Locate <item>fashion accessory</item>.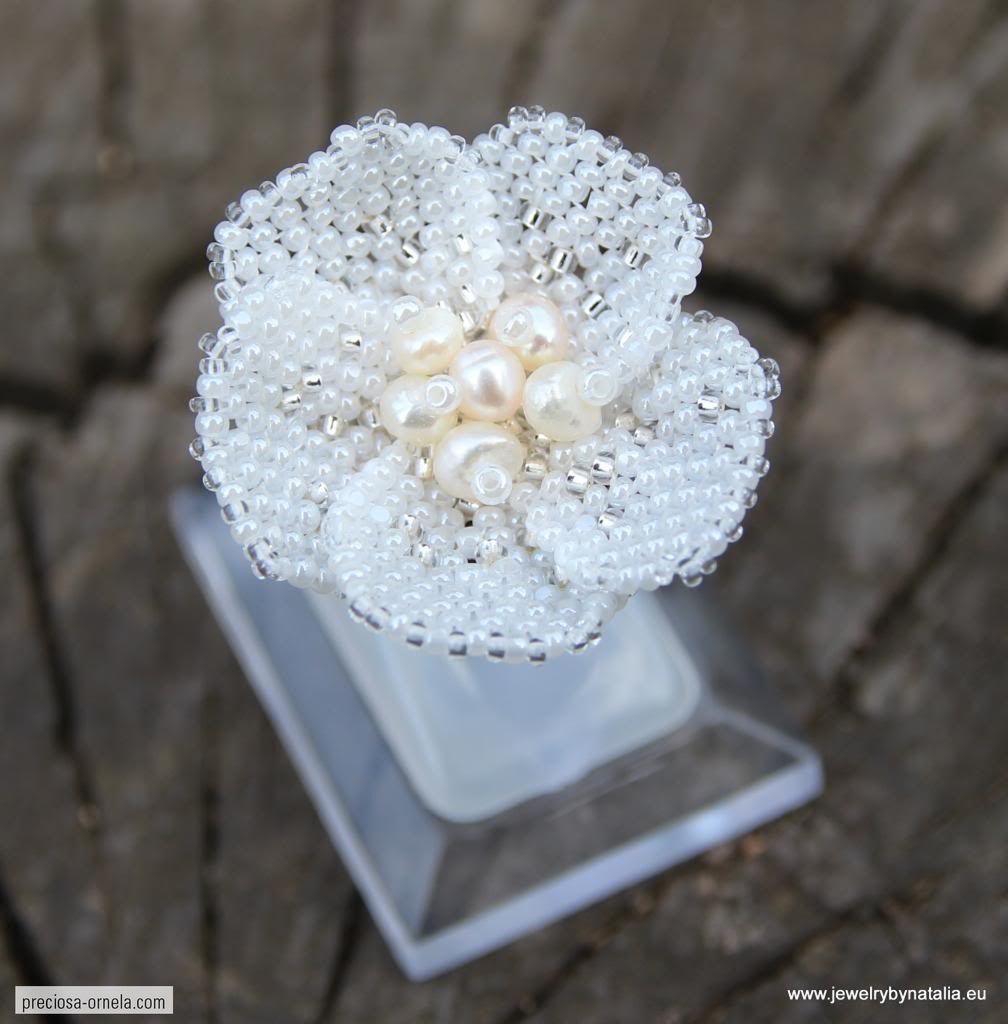
Bounding box: (185, 102, 787, 668).
